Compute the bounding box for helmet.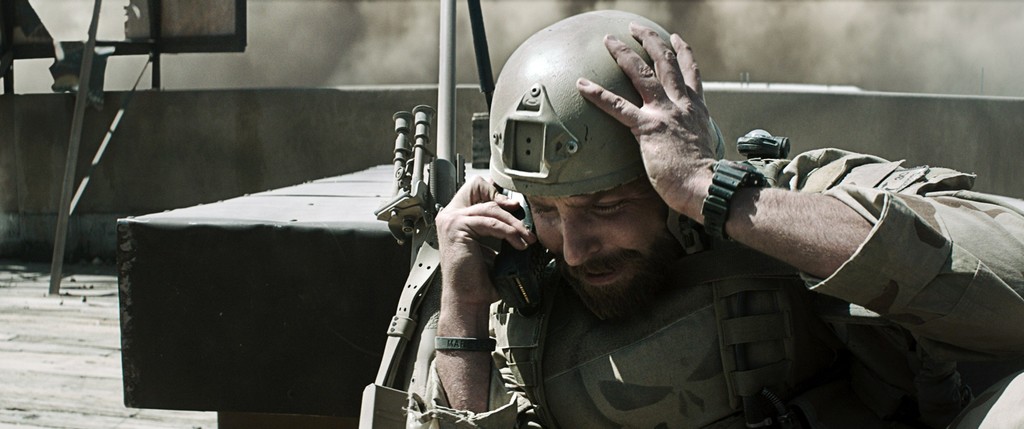
[left=491, top=21, right=681, bottom=228].
